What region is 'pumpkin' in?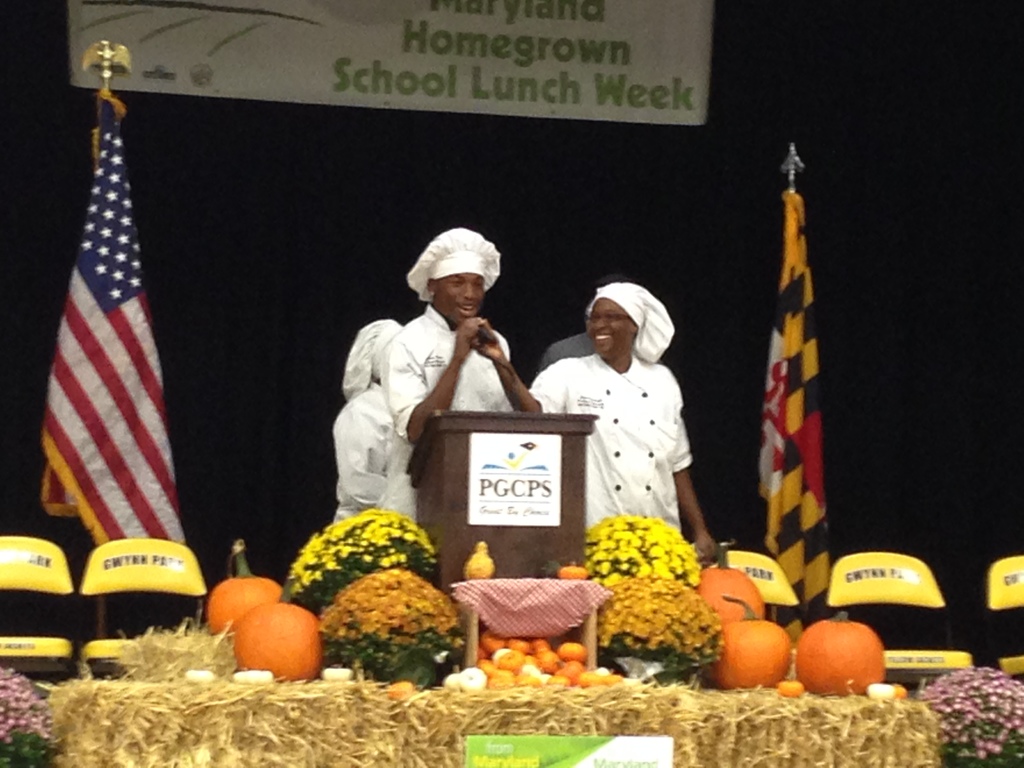
<bbox>792, 607, 887, 696</bbox>.
